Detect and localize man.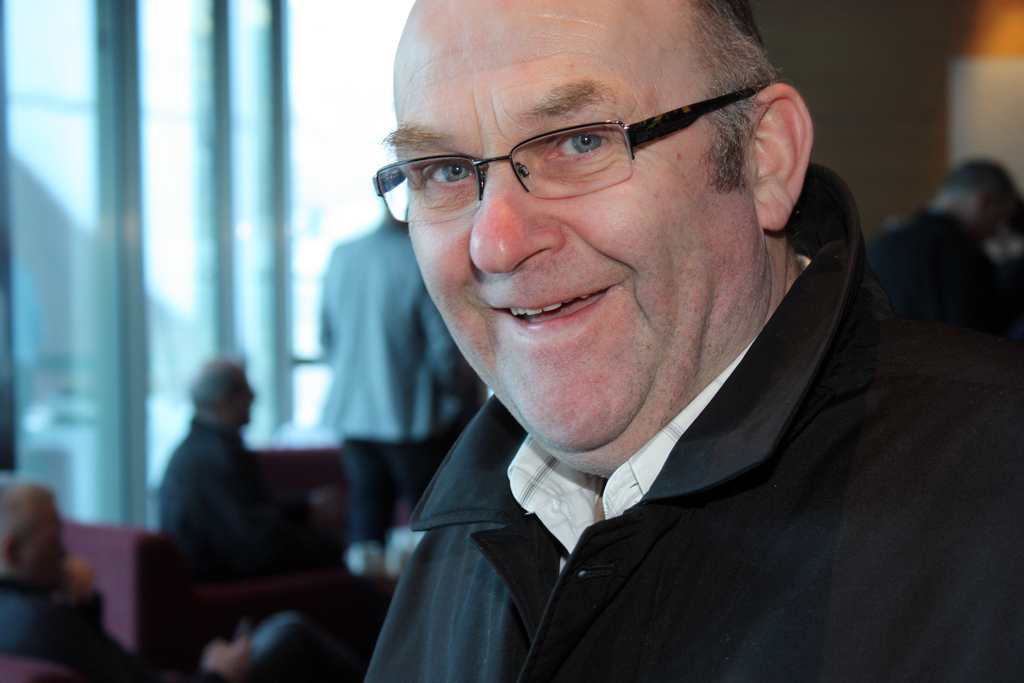
Localized at bbox=(160, 354, 335, 635).
